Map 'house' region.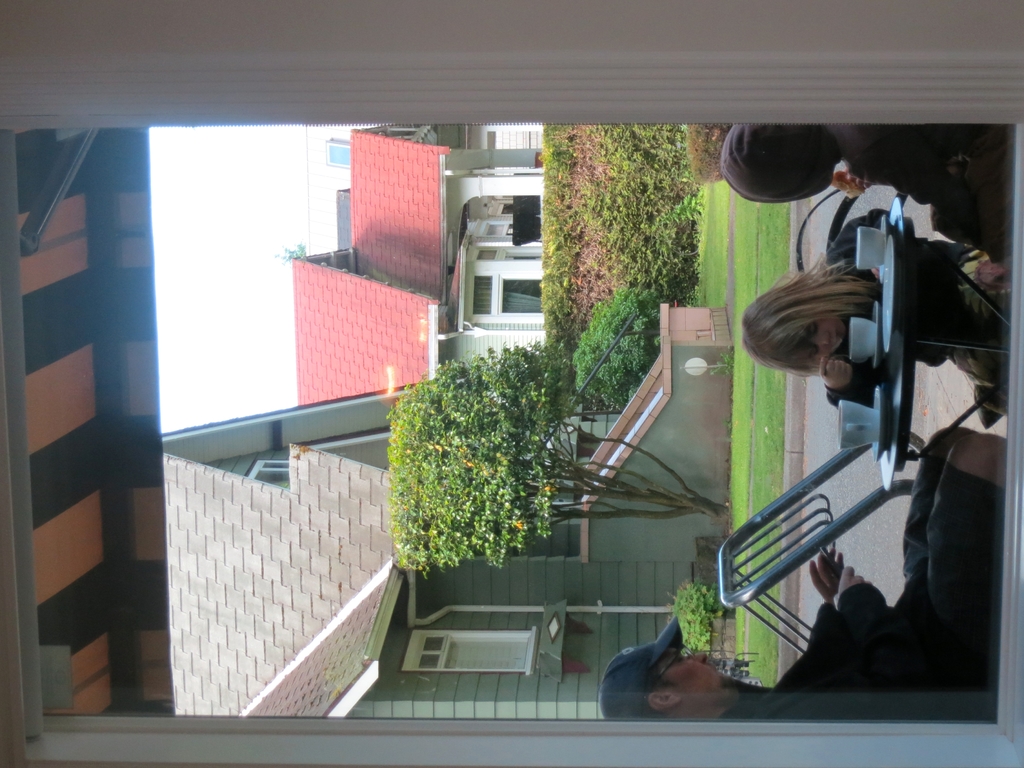
Mapped to box=[166, 448, 397, 724].
